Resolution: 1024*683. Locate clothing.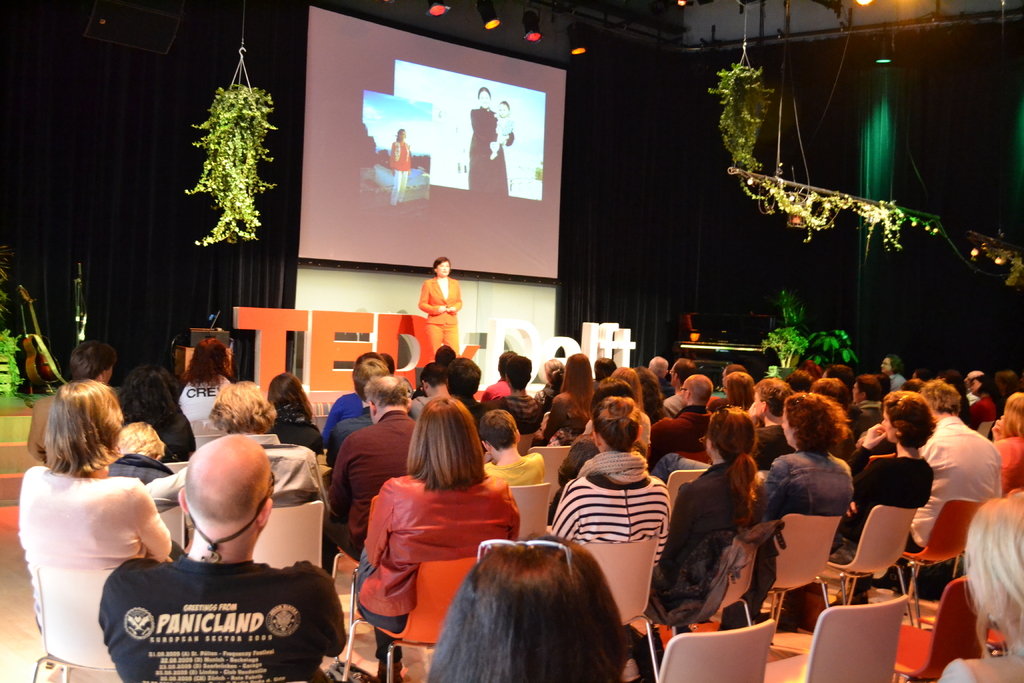
Rect(154, 409, 195, 460).
